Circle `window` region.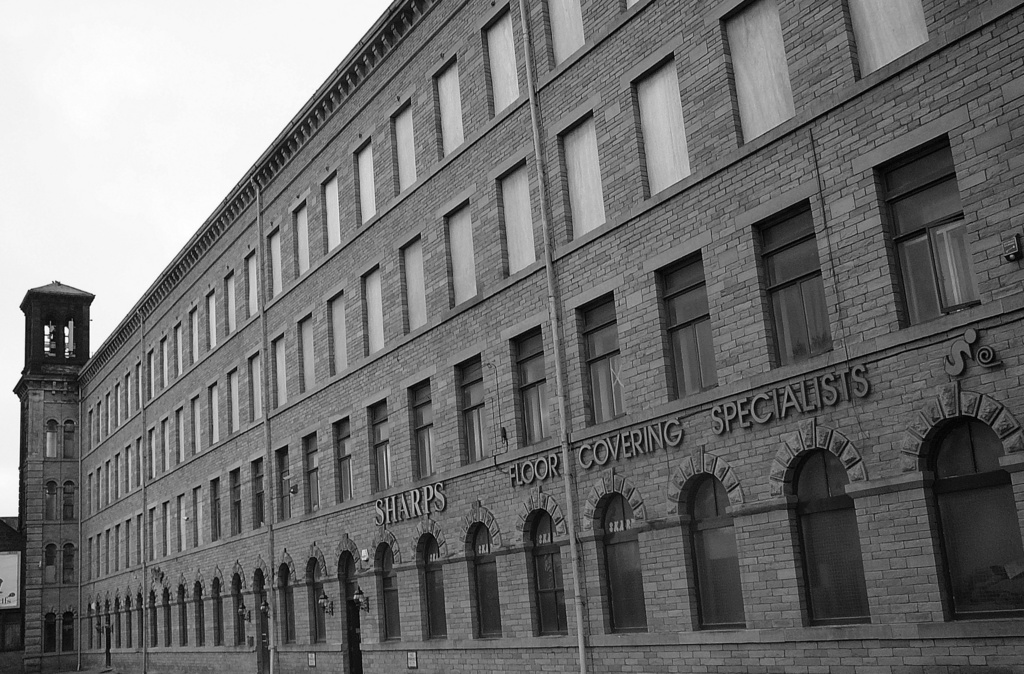
Region: Rect(408, 377, 436, 478).
